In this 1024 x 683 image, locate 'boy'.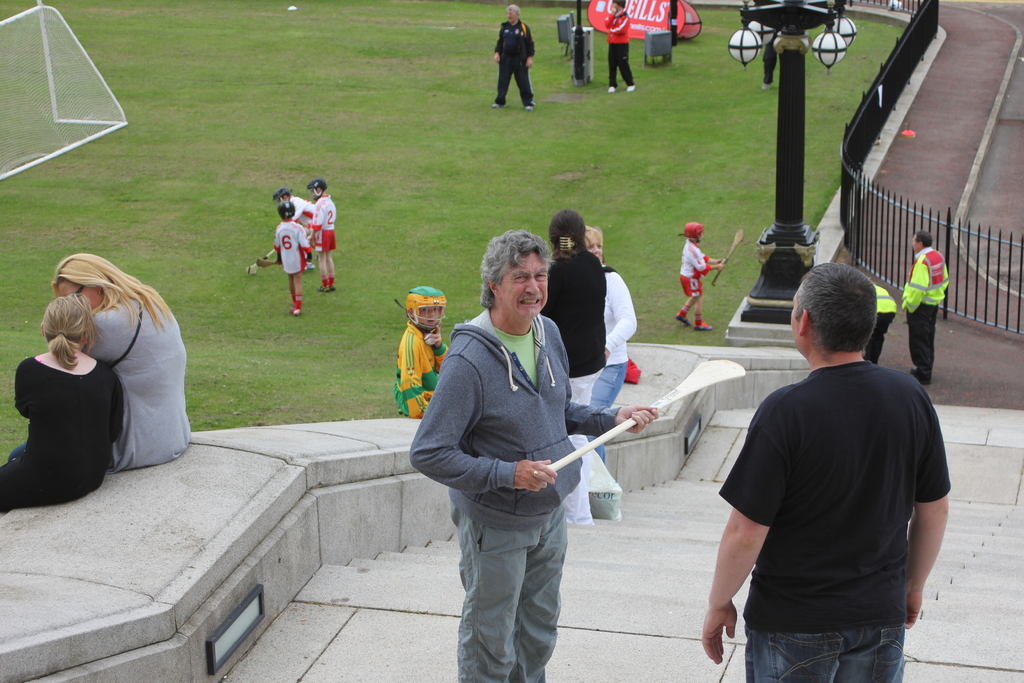
Bounding box: (673,222,724,329).
